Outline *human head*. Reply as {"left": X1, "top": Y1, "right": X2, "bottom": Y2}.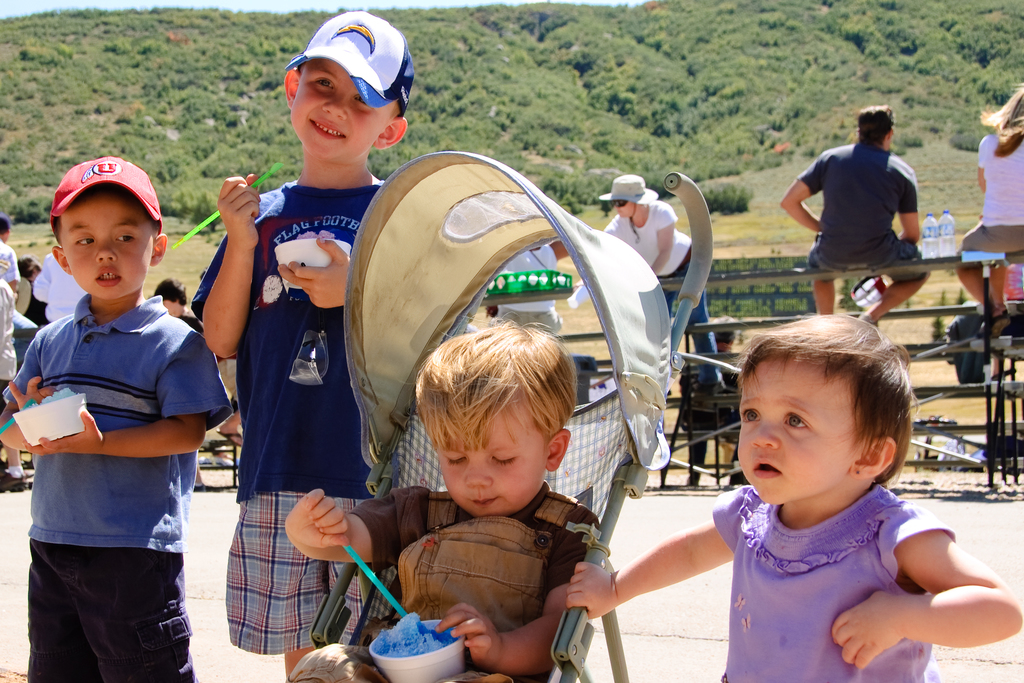
{"left": 851, "top": 102, "right": 901, "bottom": 148}.
